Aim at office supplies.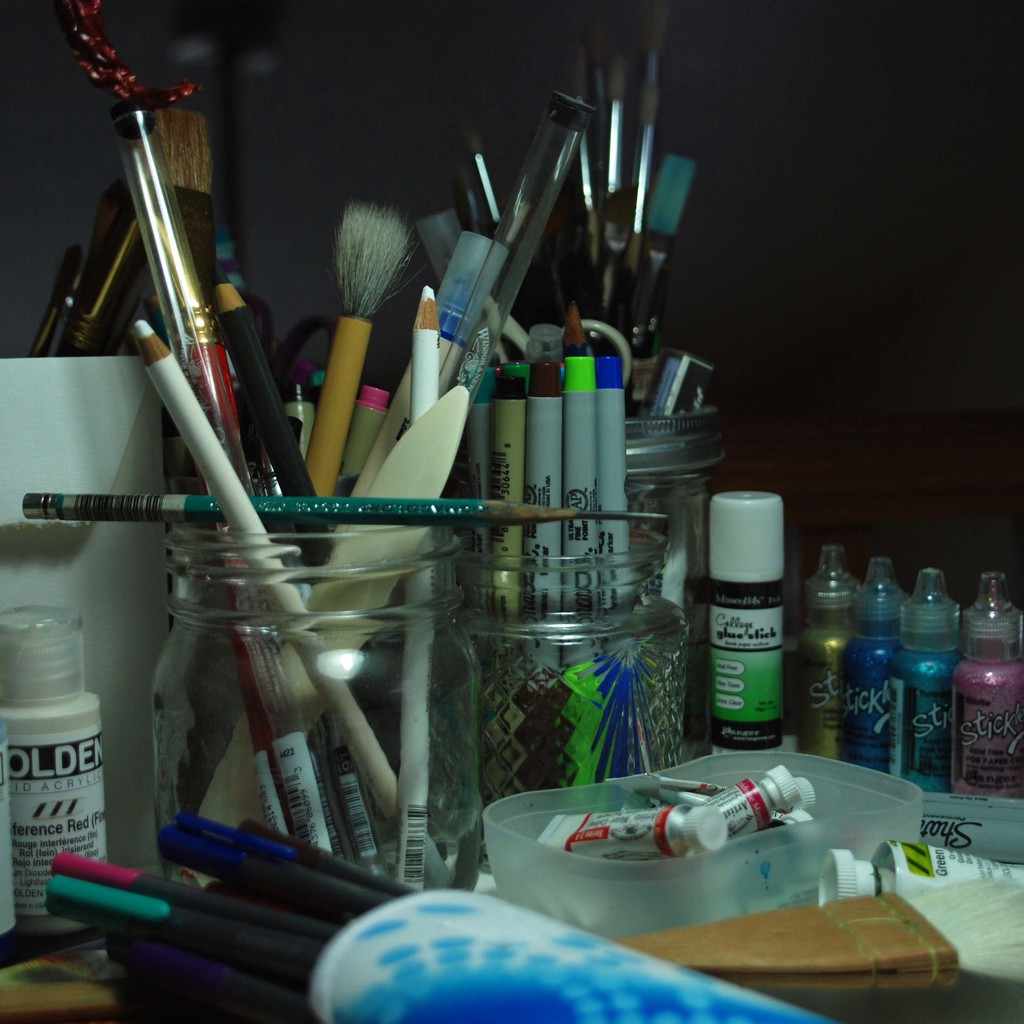
Aimed at 694:778:797:845.
